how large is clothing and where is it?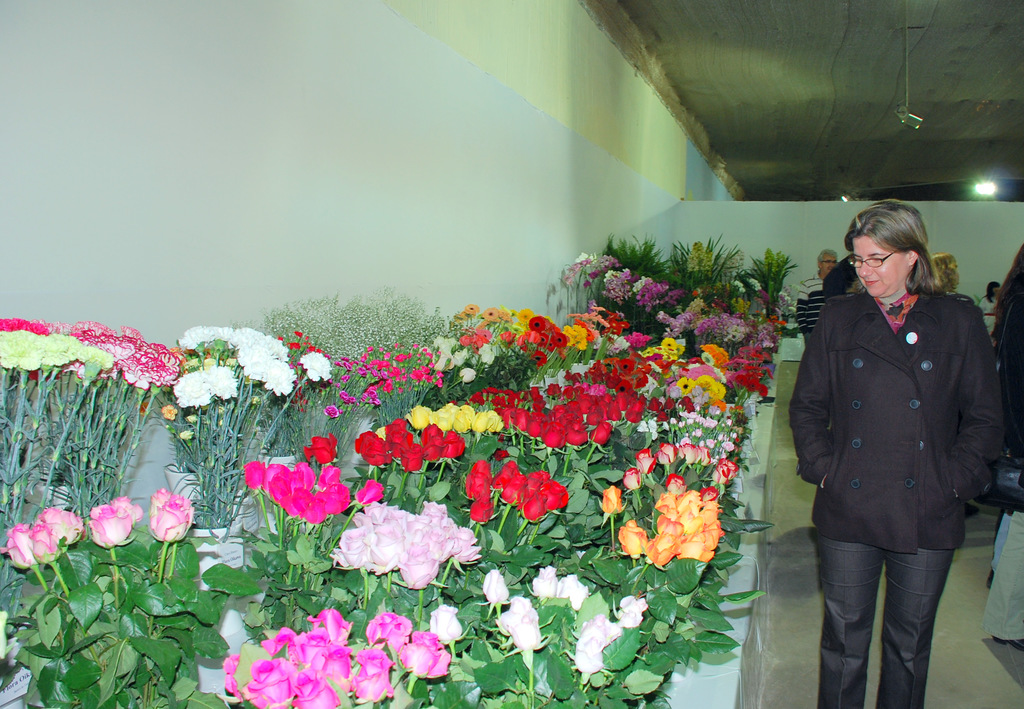
Bounding box: bbox=(787, 231, 1003, 635).
